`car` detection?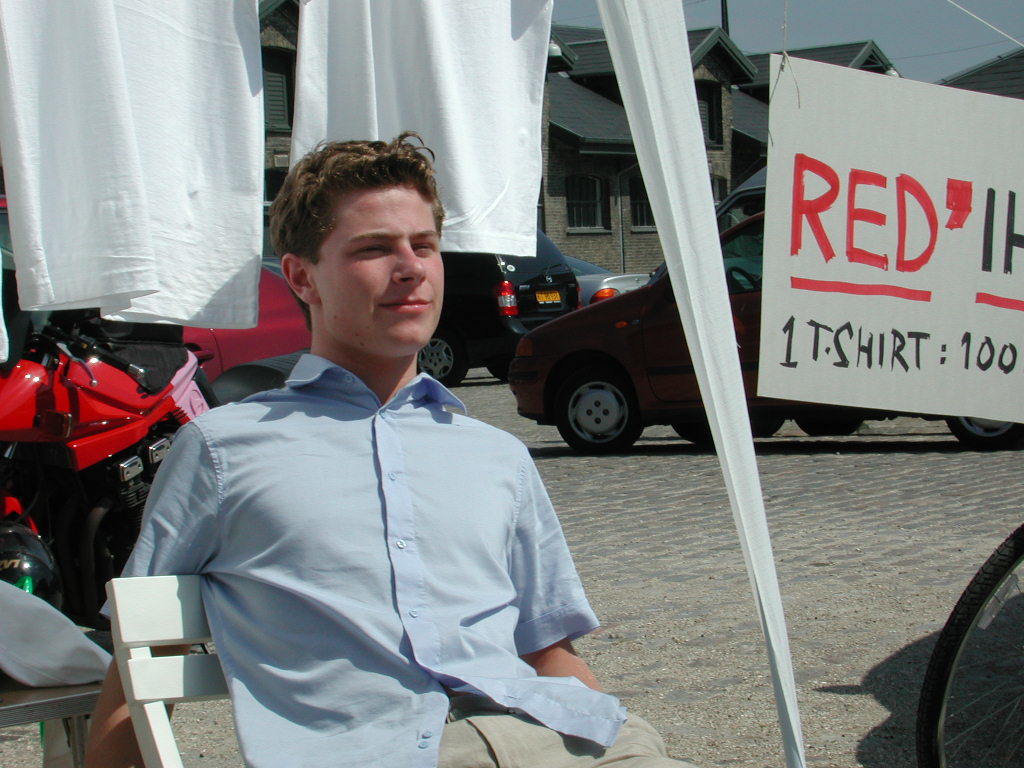
<bbox>440, 252, 580, 389</bbox>
